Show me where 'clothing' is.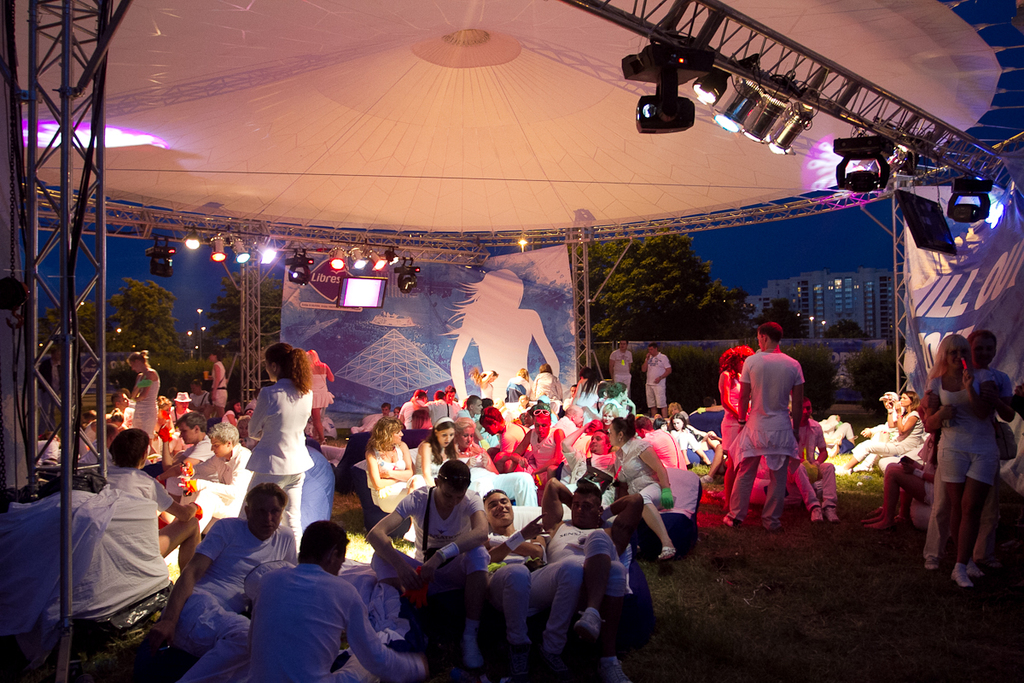
'clothing' is at l=102, t=468, r=173, b=514.
